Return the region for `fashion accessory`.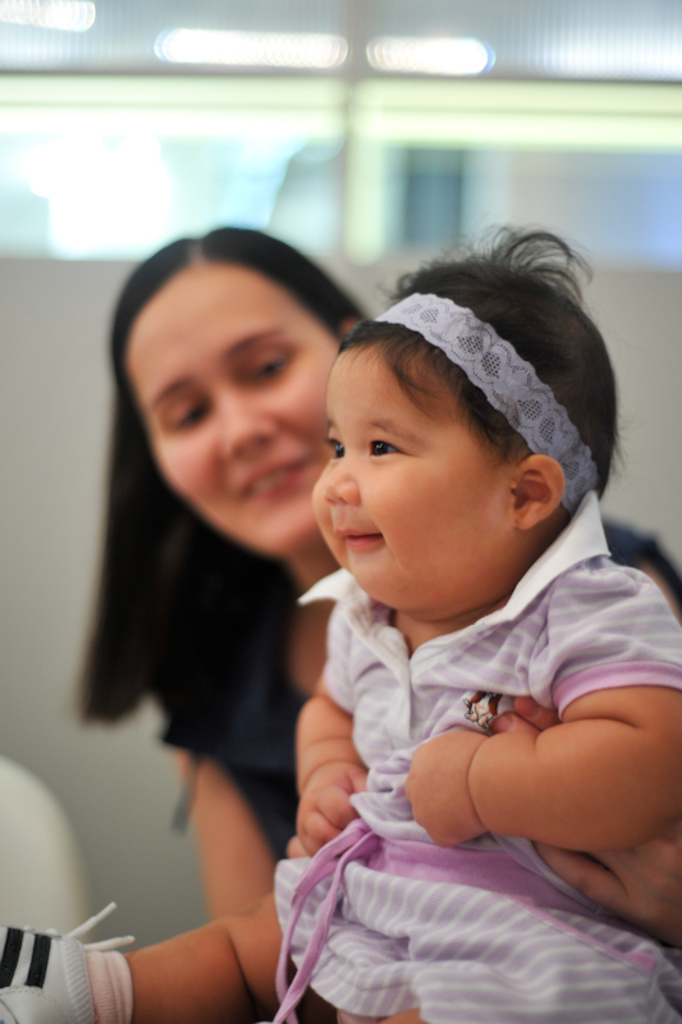
region(376, 288, 598, 511).
